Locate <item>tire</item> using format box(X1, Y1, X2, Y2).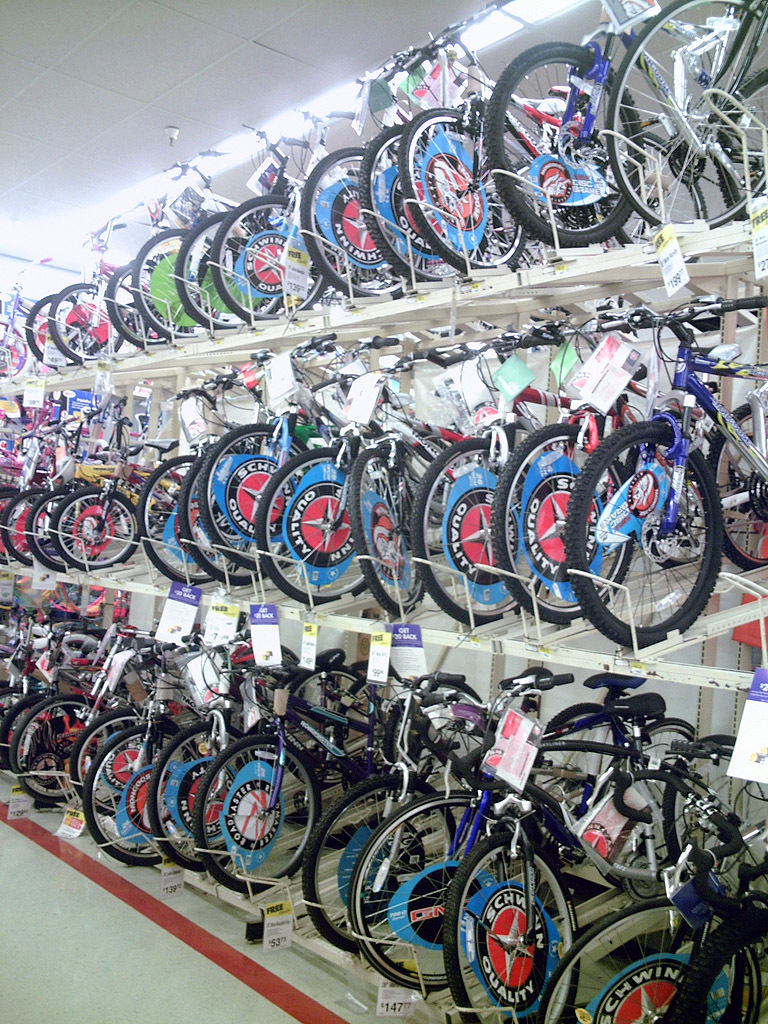
box(561, 422, 728, 650).
